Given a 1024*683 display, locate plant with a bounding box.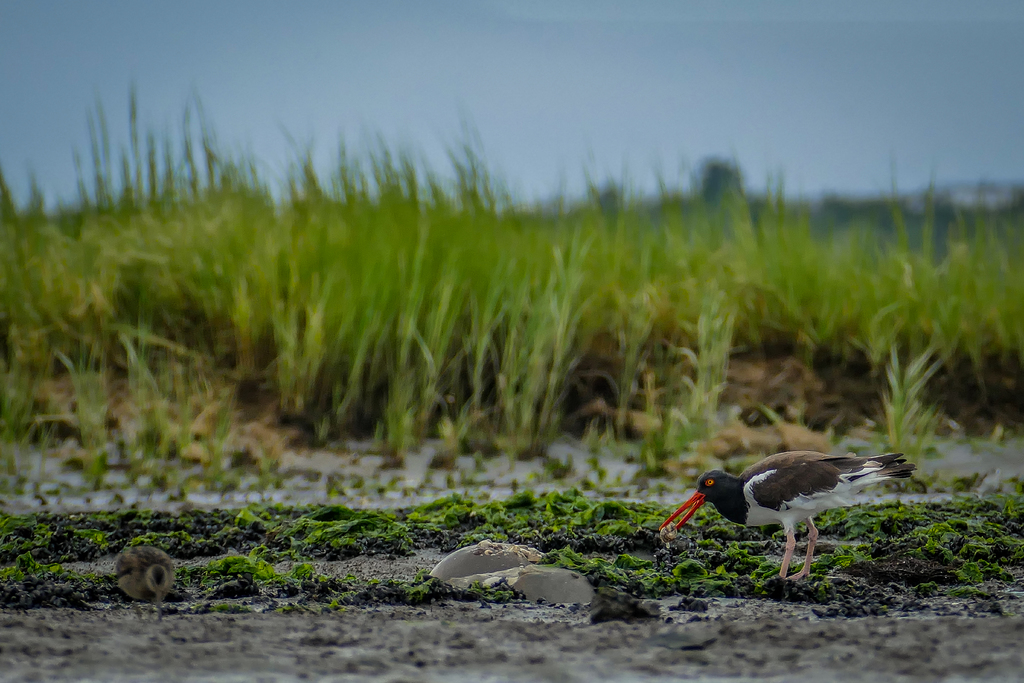
Located: box(605, 269, 672, 470).
